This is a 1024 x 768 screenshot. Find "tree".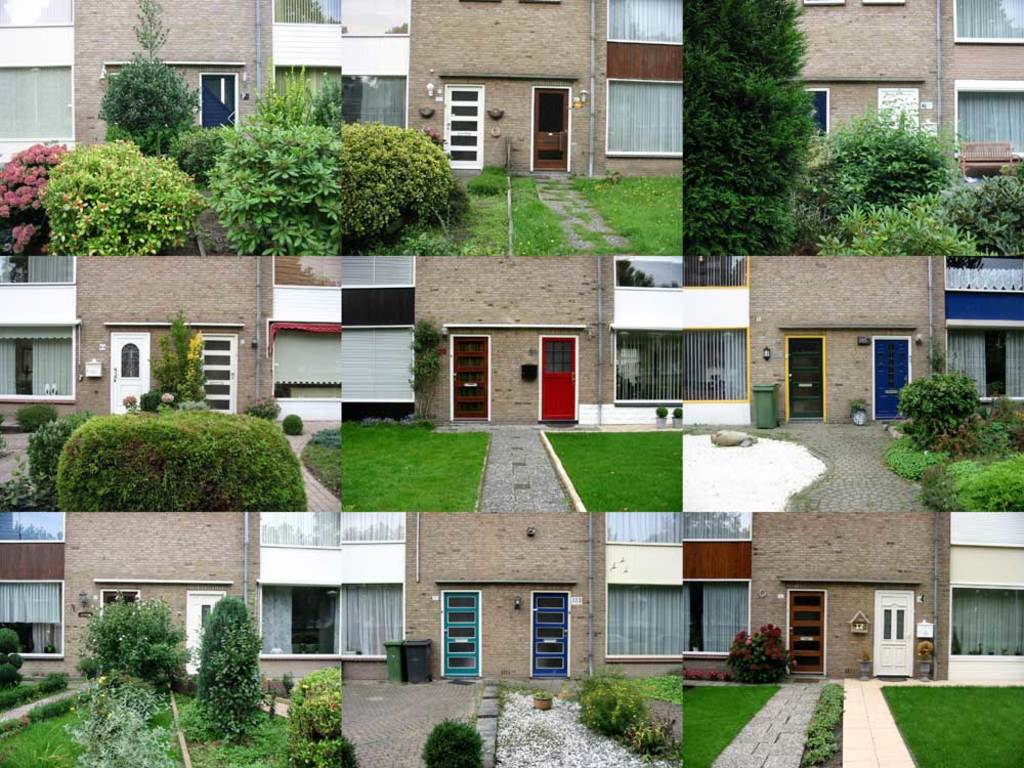
Bounding box: locate(94, 51, 201, 159).
